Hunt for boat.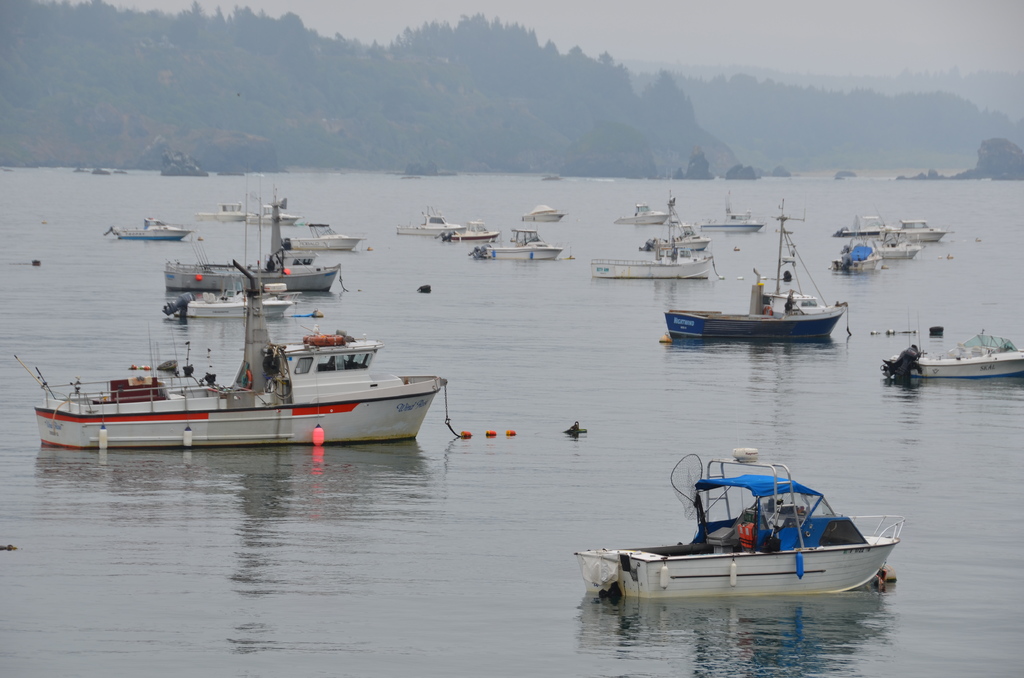
Hunted down at detection(524, 202, 560, 218).
